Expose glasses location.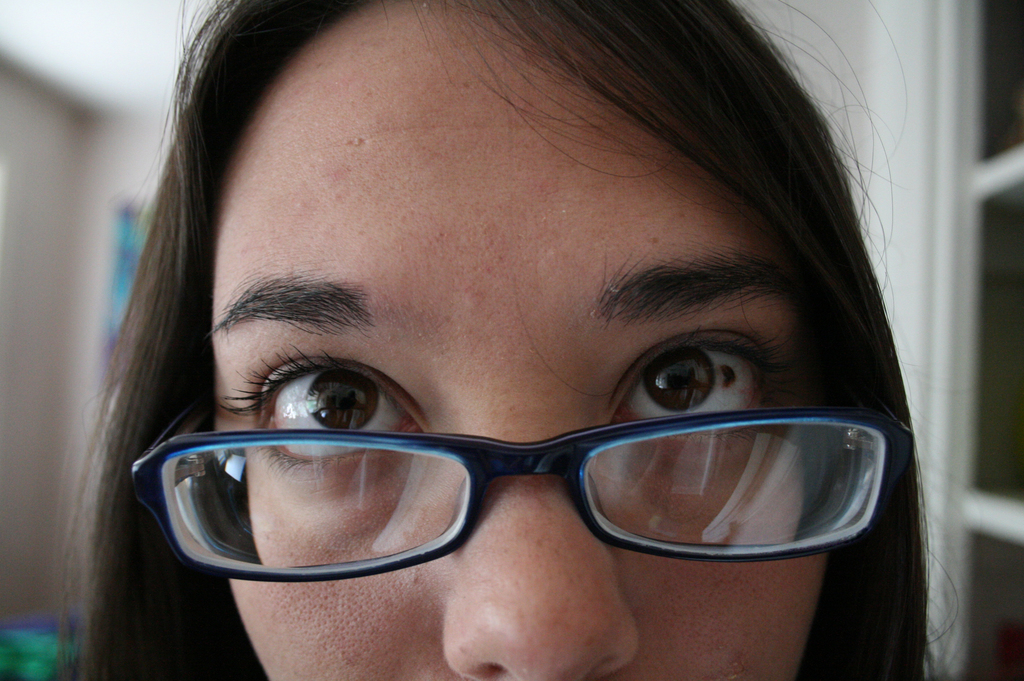
Exposed at <box>130,378,913,584</box>.
